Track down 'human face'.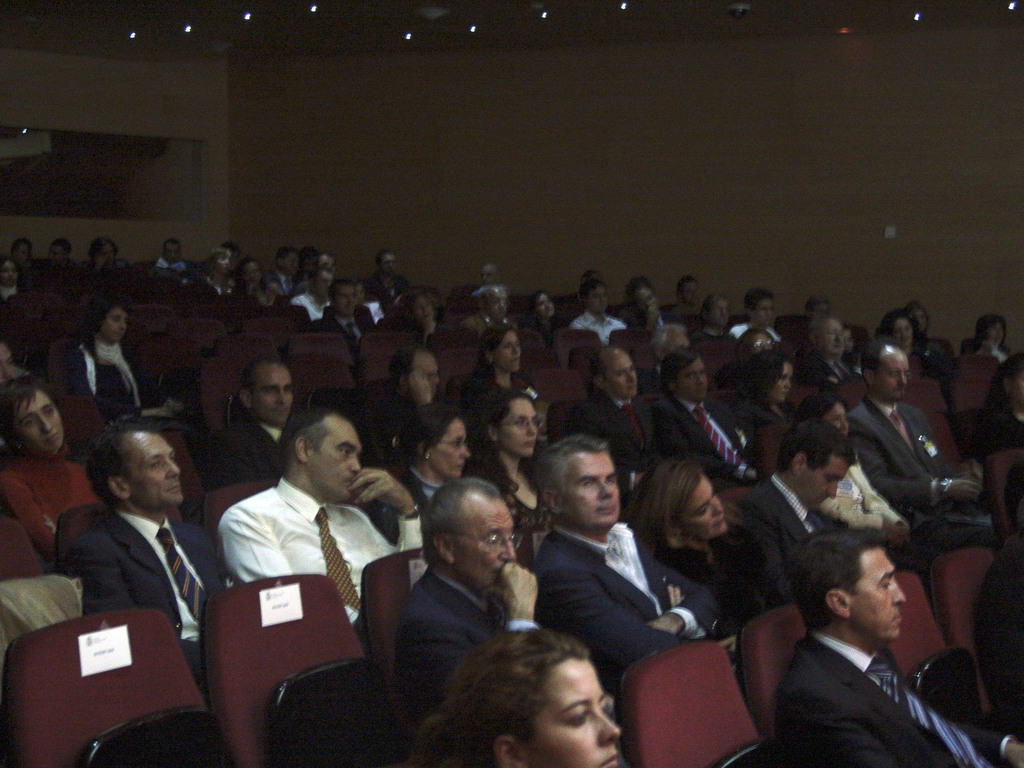
Tracked to (x1=805, y1=455, x2=849, y2=502).
